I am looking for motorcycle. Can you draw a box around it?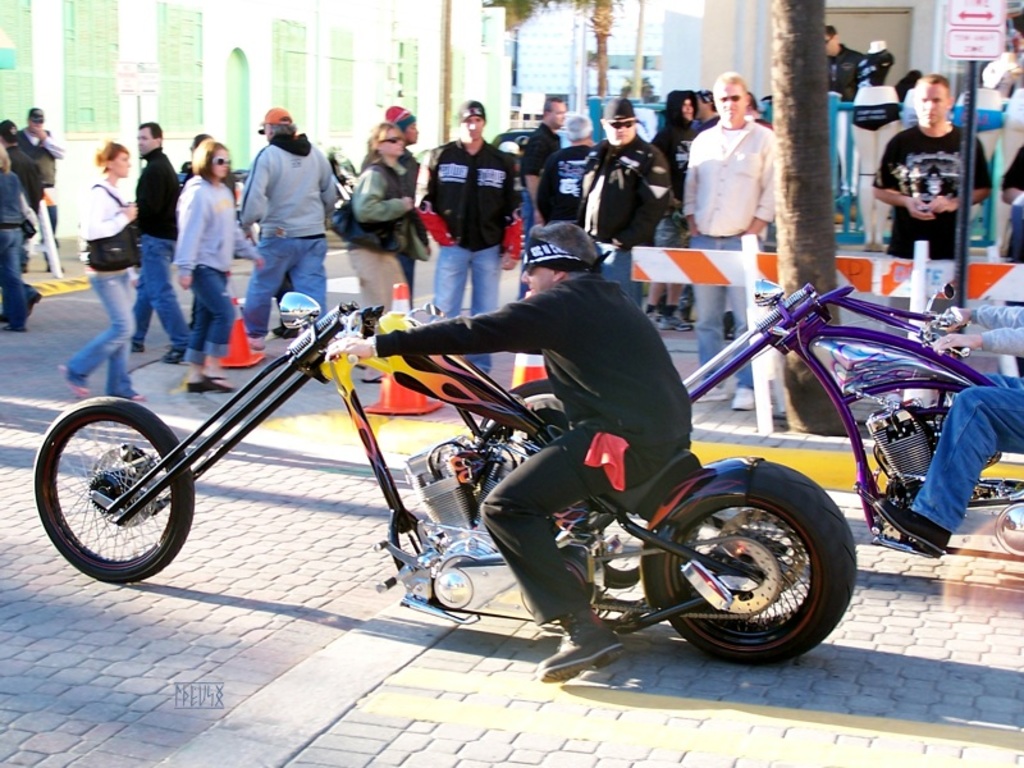
Sure, the bounding box is detection(681, 273, 1023, 549).
